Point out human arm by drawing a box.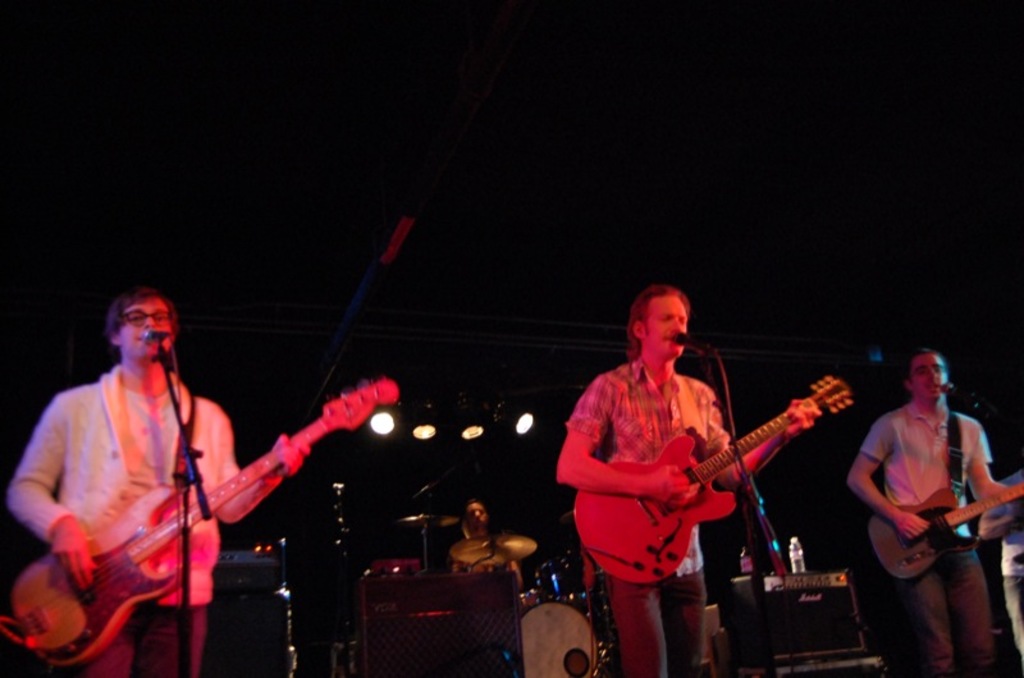
{"x1": 873, "y1": 425, "x2": 923, "y2": 539}.
